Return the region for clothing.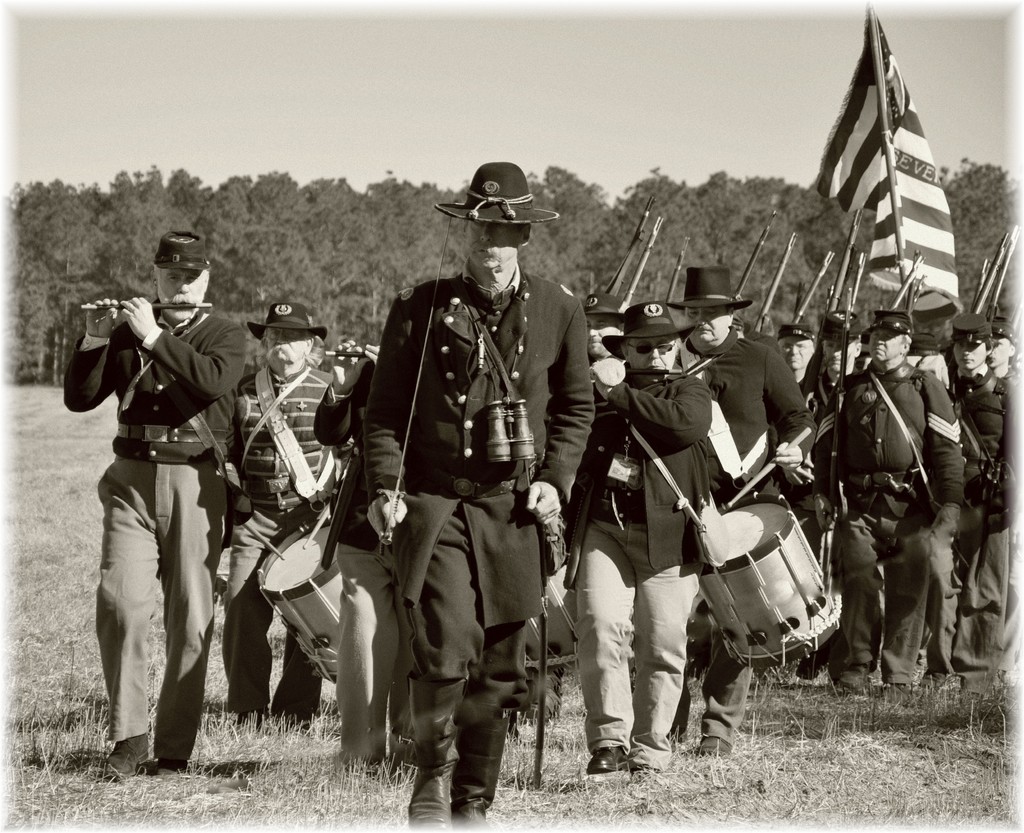
bbox=[312, 342, 420, 760].
